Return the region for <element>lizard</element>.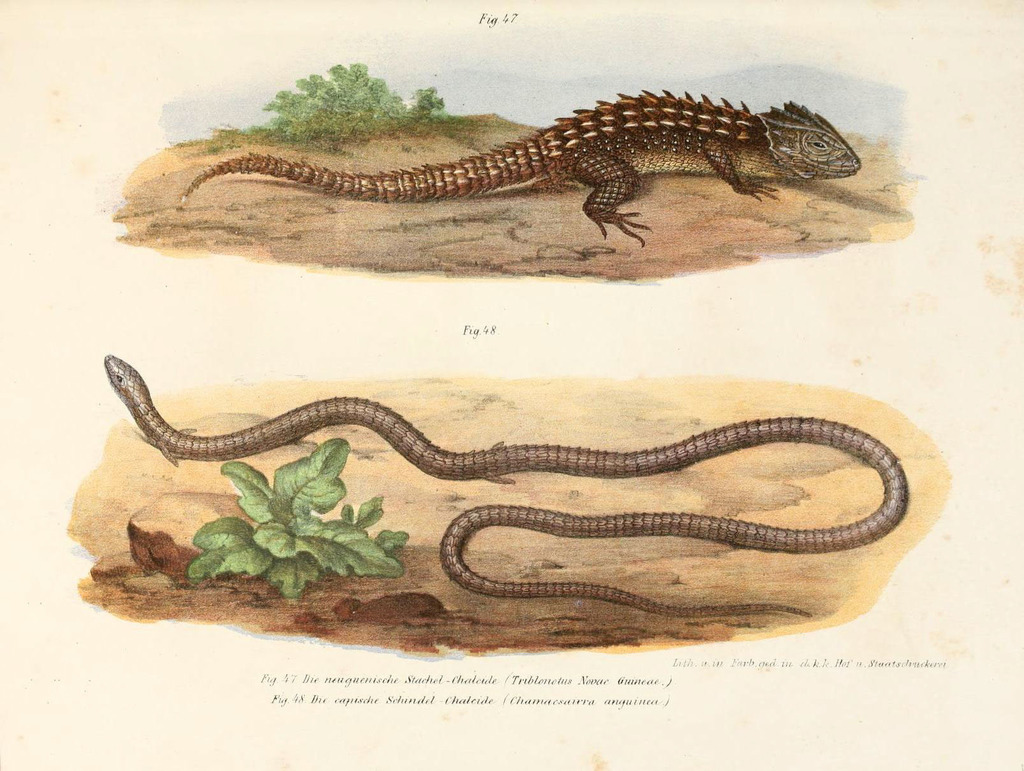
locate(186, 88, 863, 242).
